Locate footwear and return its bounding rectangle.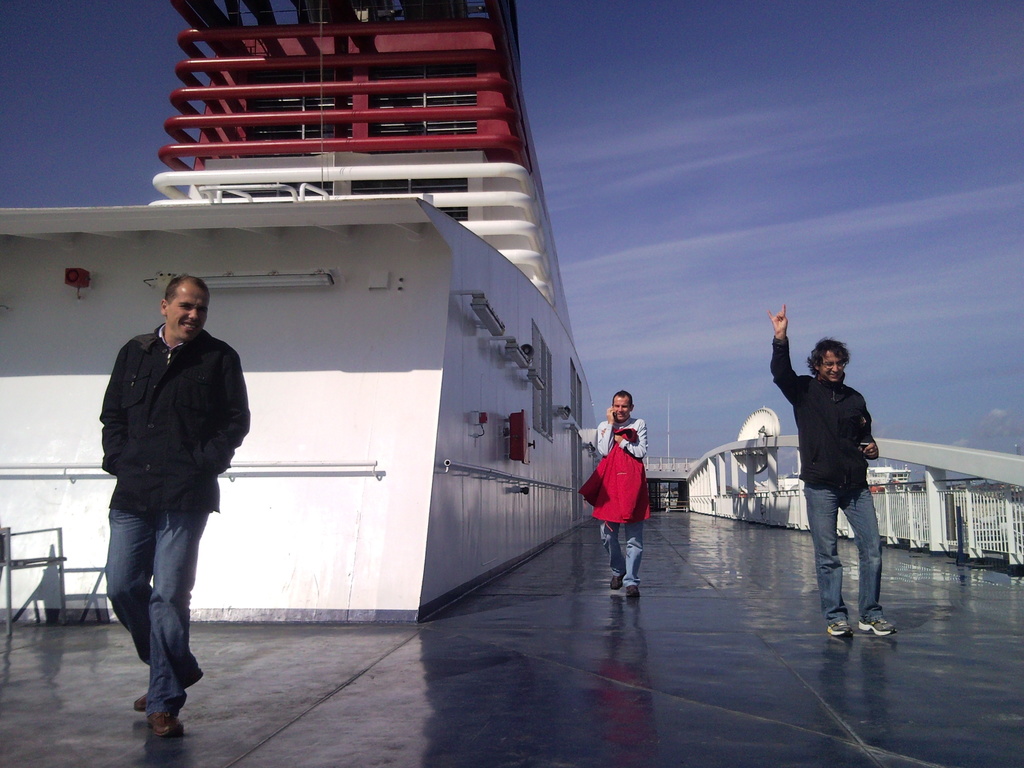
select_region(134, 669, 205, 710).
